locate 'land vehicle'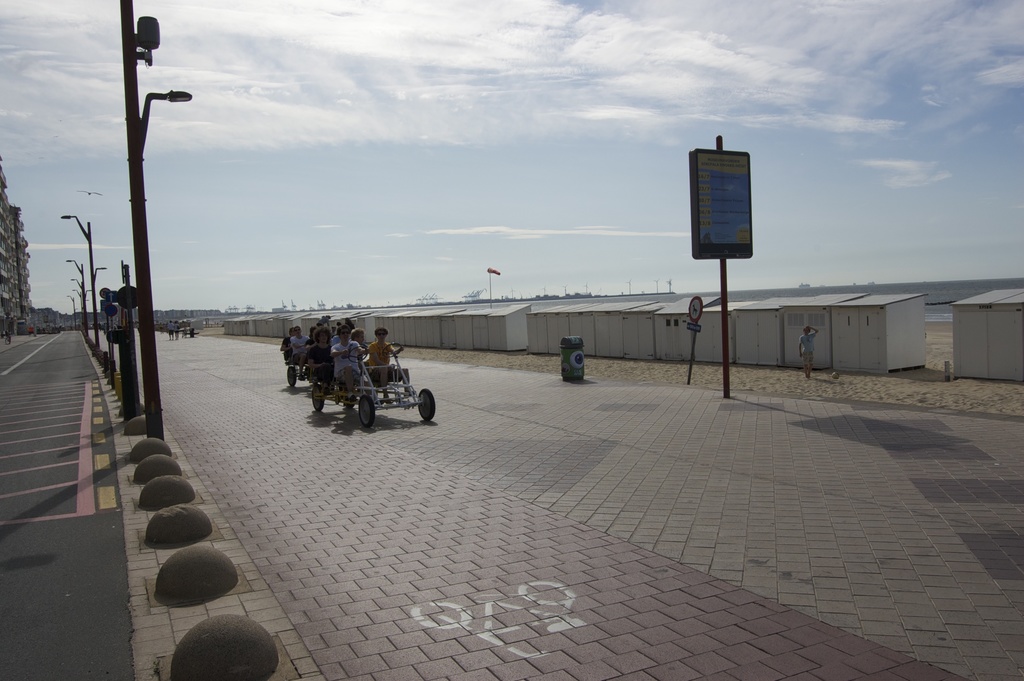
(283, 340, 312, 383)
